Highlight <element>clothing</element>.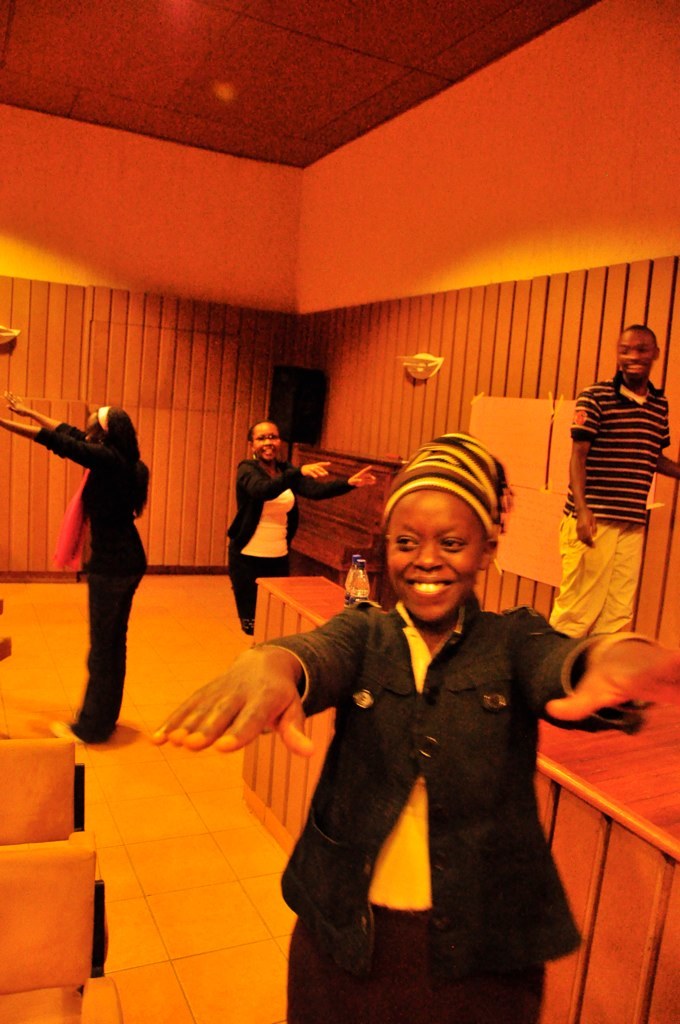
Highlighted region: [x1=228, y1=549, x2=586, y2=997].
